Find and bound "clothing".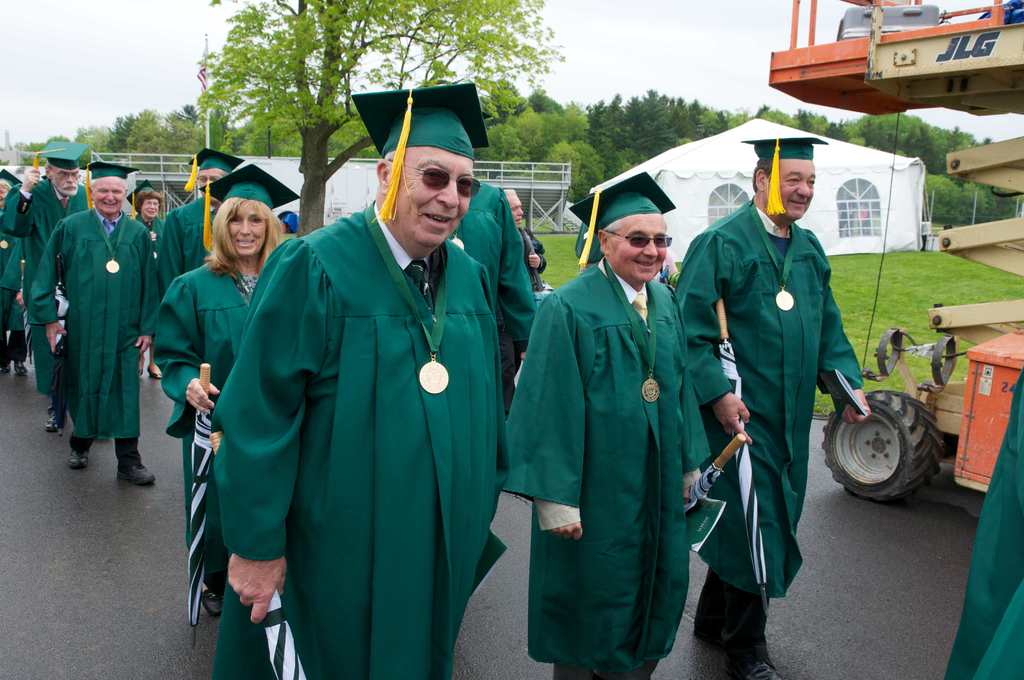
Bound: (20,175,92,387).
